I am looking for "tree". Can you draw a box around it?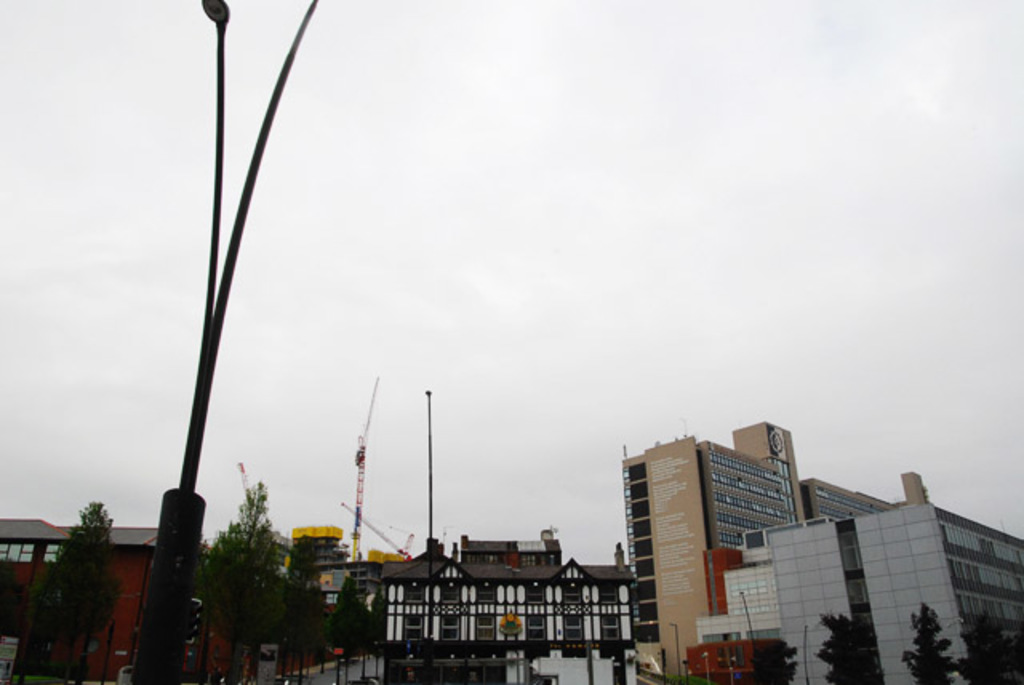
Sure, the bounding box is {"x1": 192, "y1": 474, "x2": 298, "y2": 683}.
